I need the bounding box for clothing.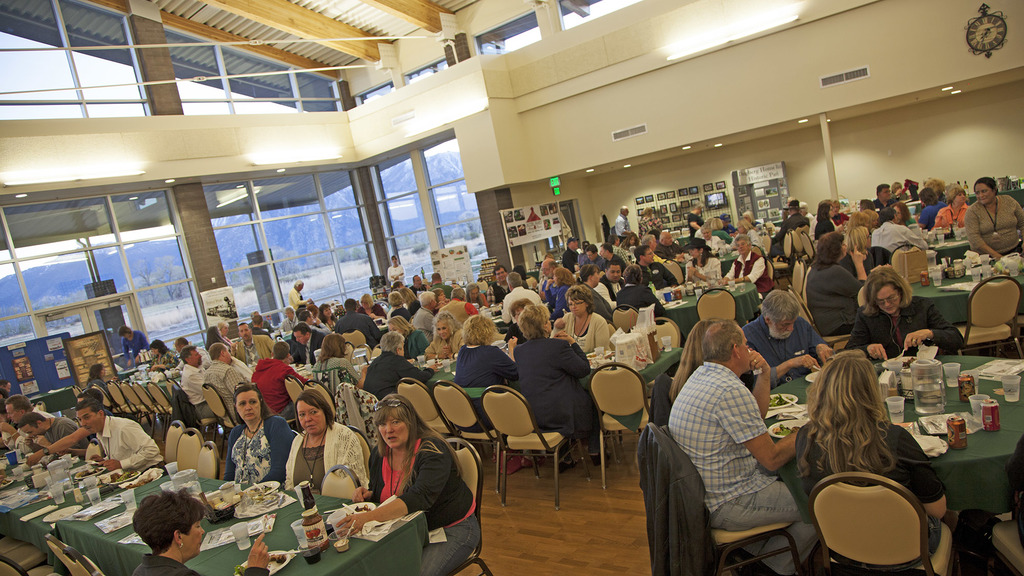
Here it is: Rect(494, 275, 509, 303).
